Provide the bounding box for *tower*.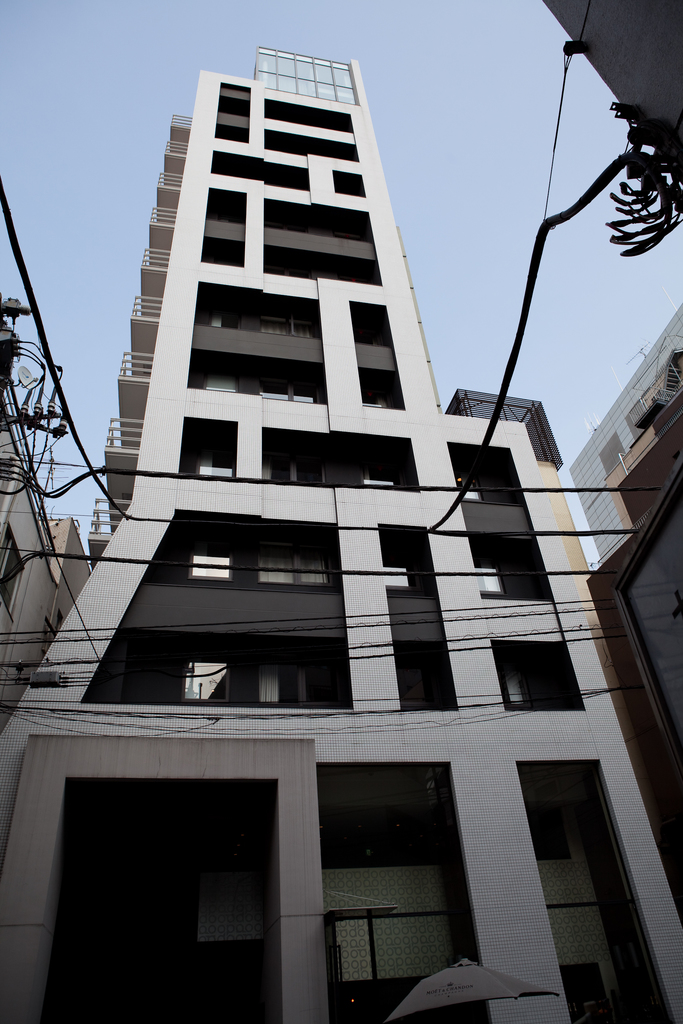
<bbox>0, 49, 682, 1023</bbox>.
